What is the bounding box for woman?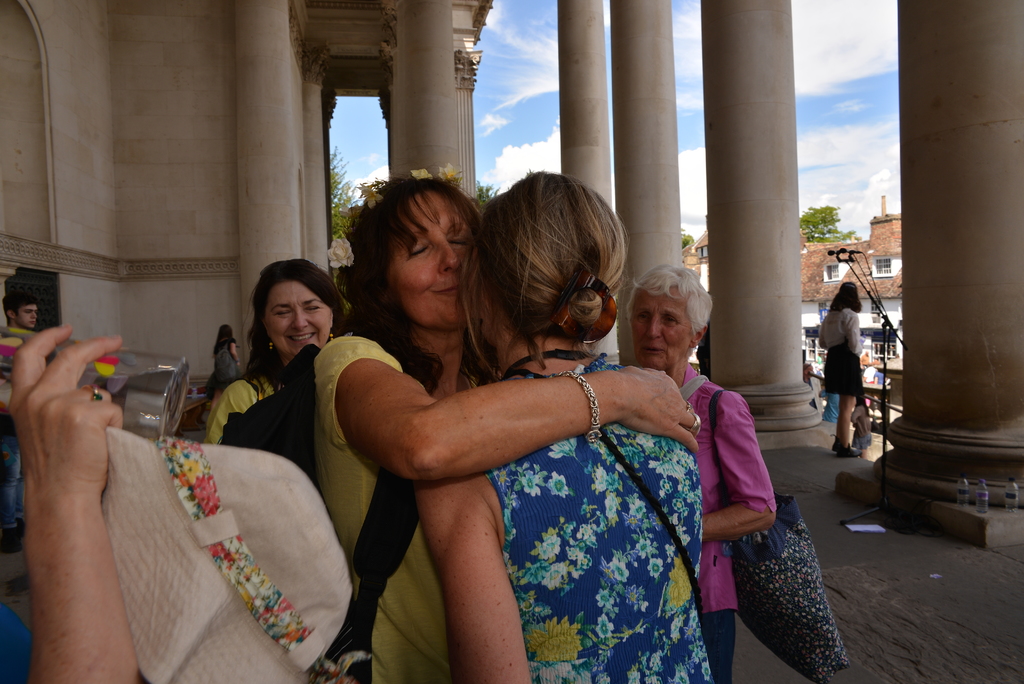
BBox(819, 279, 871, 461).
